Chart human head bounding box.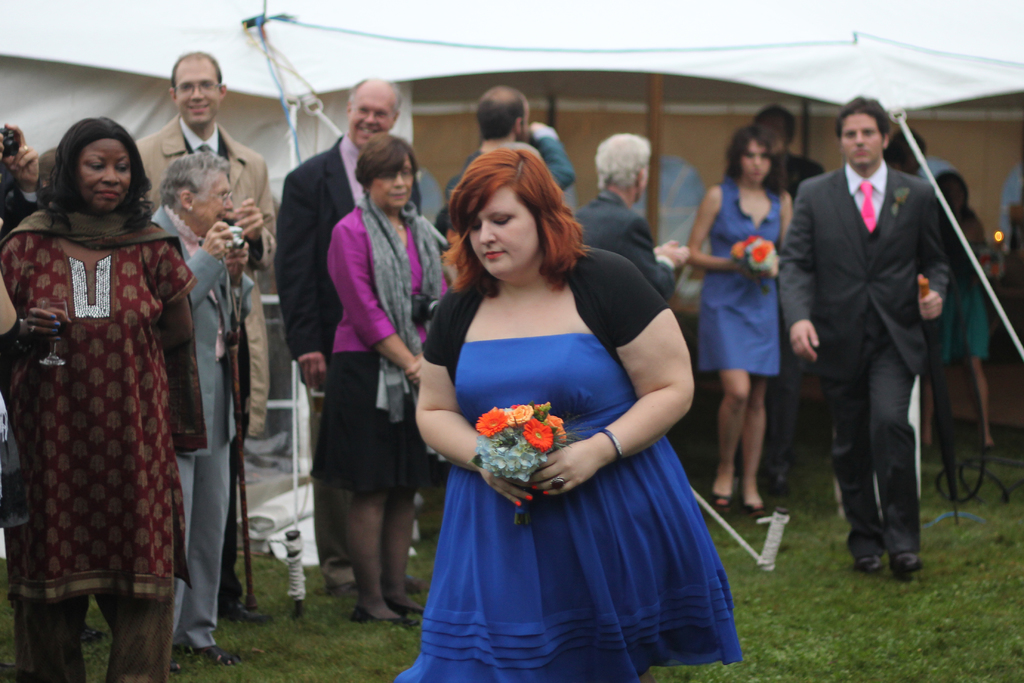
Charted: crop(355, 132, 417, 211).
